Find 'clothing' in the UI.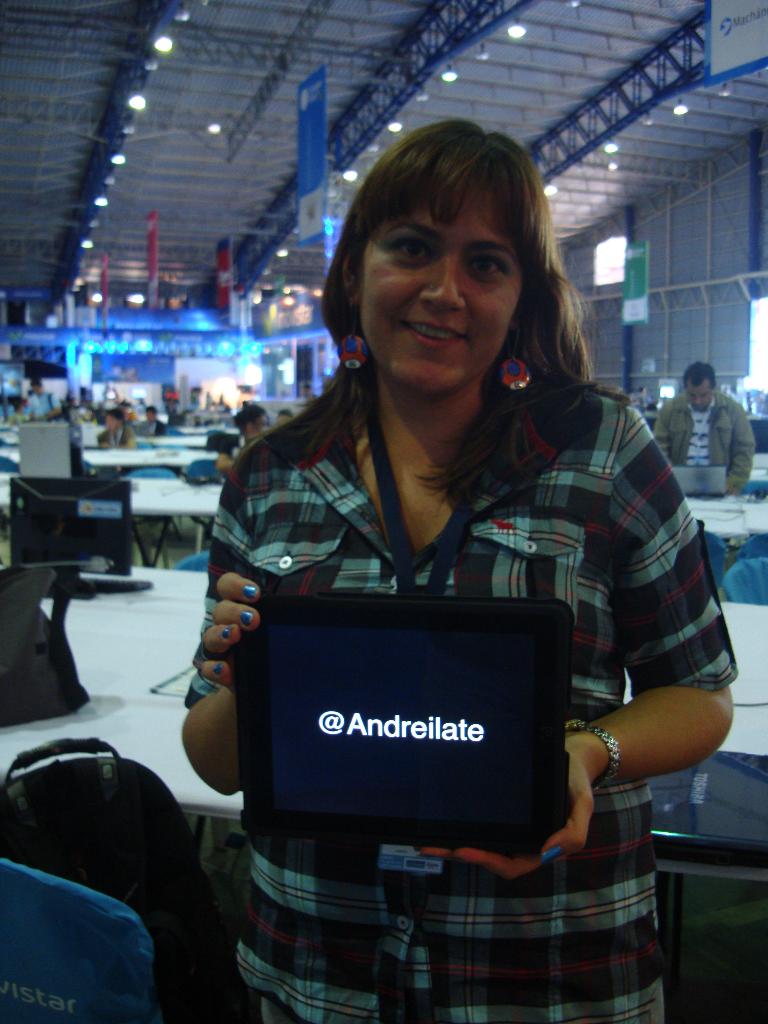
UI element at 24, 393, 64, 421.
